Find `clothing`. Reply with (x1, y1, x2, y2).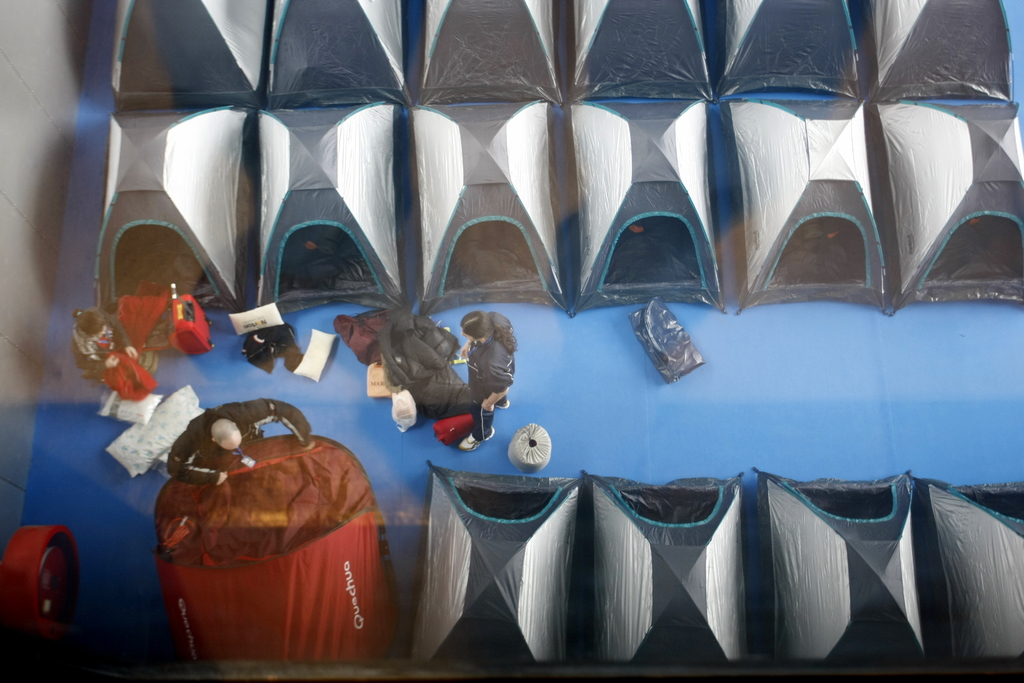
(394, 329, 471, 420).
